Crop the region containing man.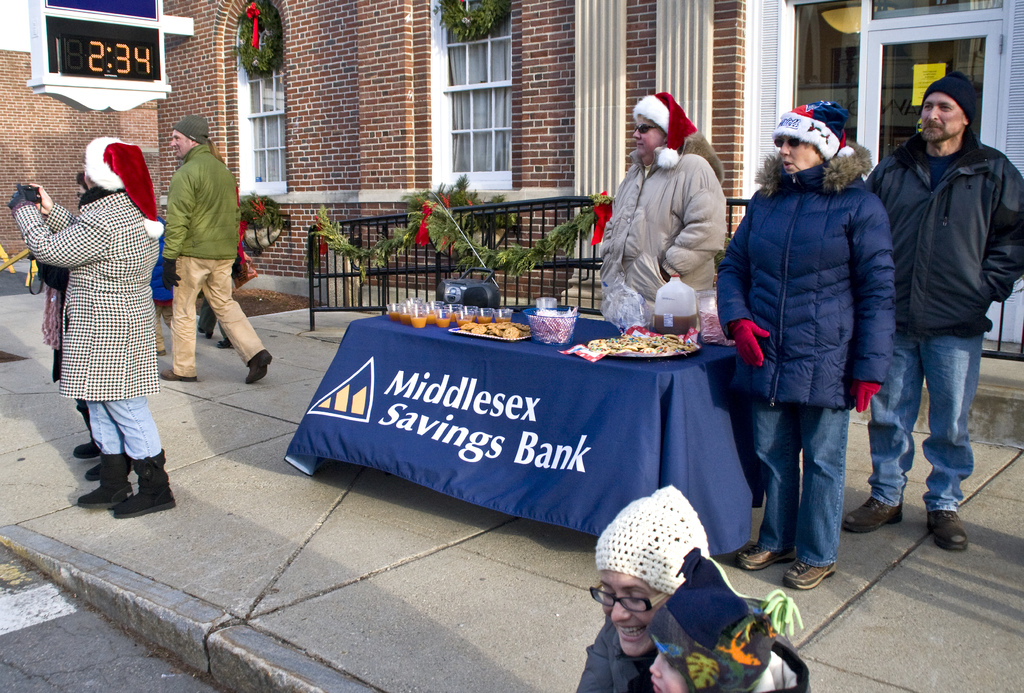
Crop region: bbox=(709, 94, 894, 598).
